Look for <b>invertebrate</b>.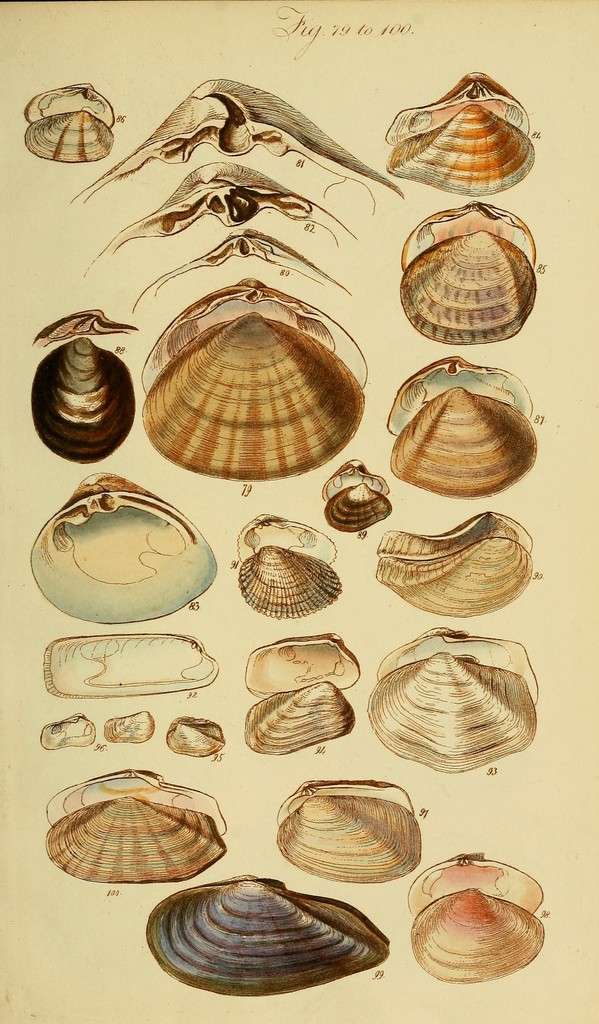
Found: 26,109,118,168.
